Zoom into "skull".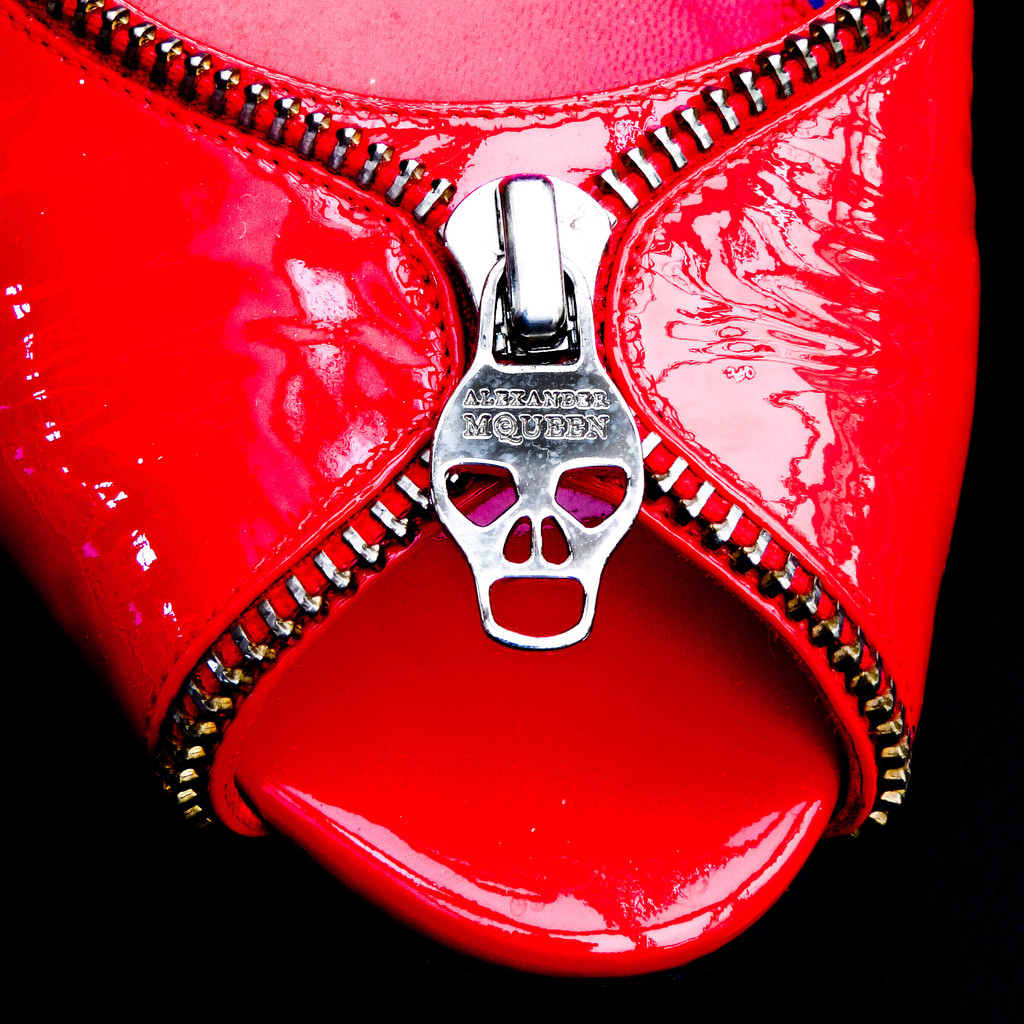
Zoom target: bbox=(429, 333, 637, 673).
